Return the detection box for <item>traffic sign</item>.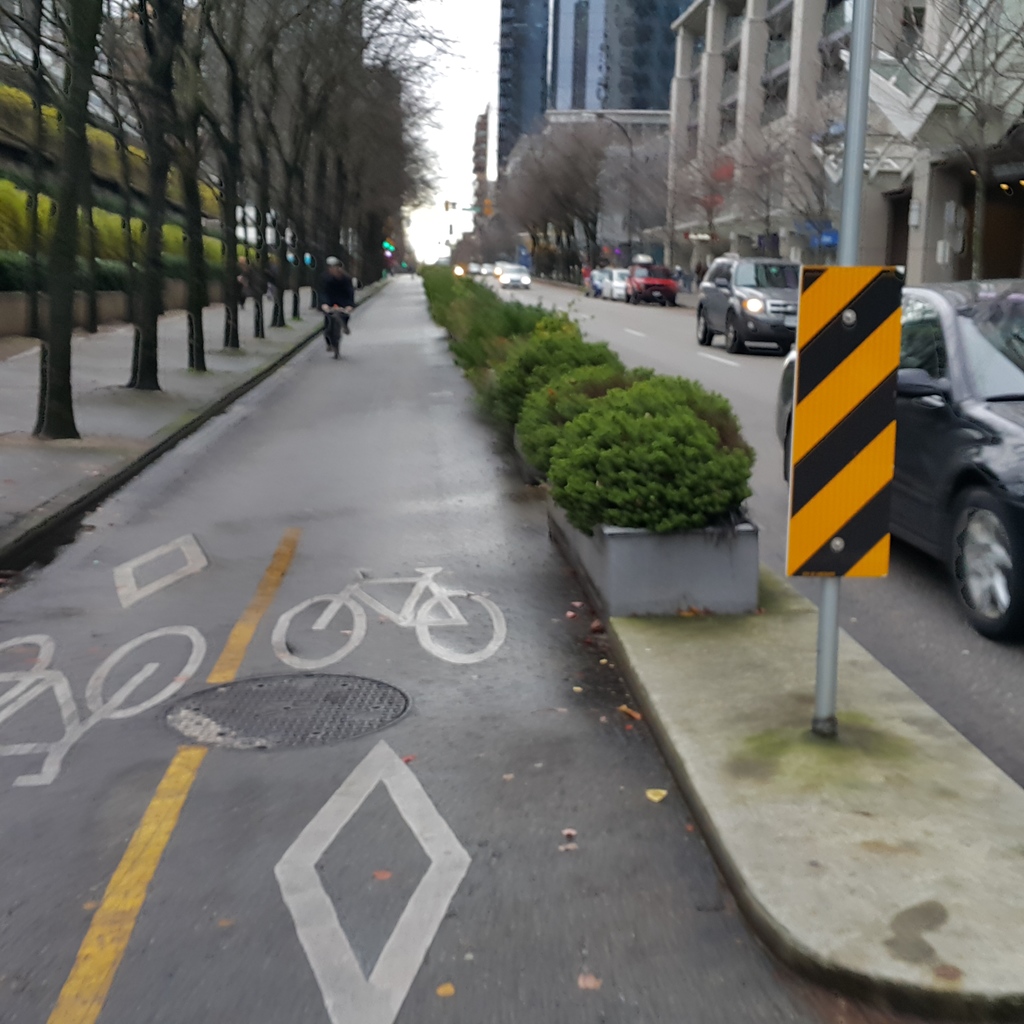
box(785, 263, 905, 582).
